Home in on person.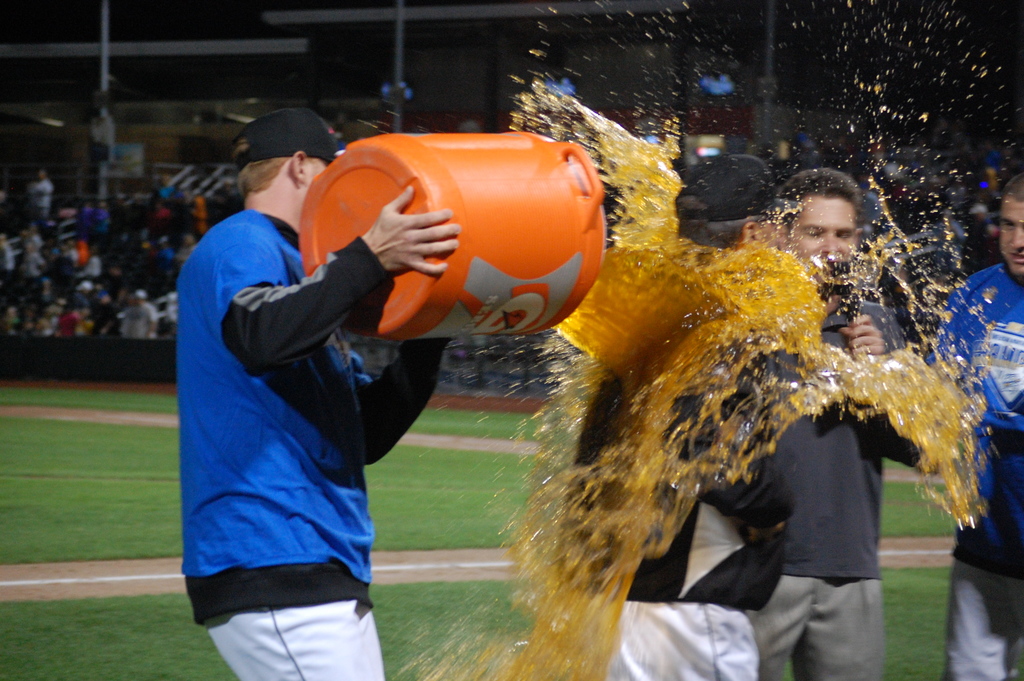
Homed in at [742, 170, 929, 680].
